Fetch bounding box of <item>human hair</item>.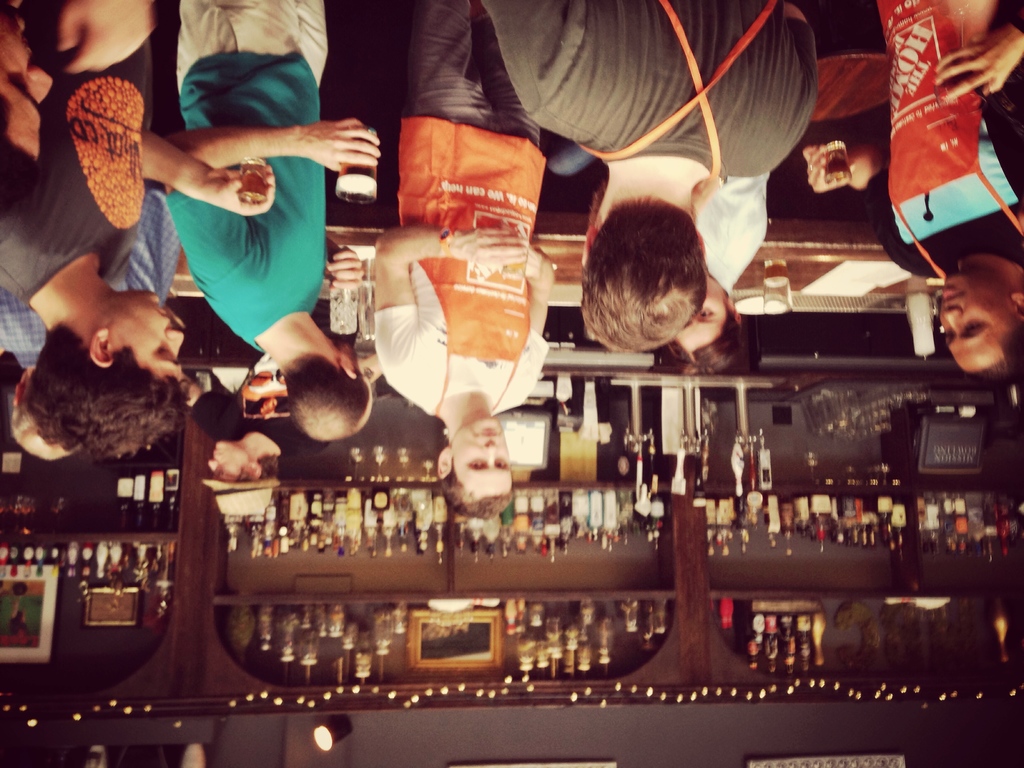
Bbox: 285/351/370/439.
